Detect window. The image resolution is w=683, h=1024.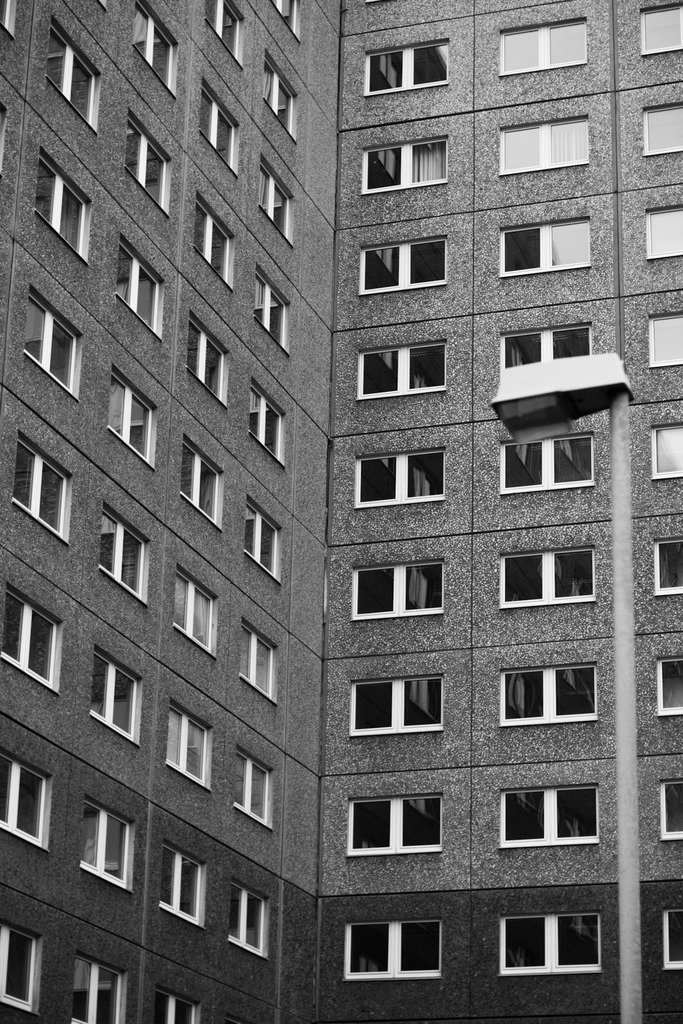
rect(631, 0, 682, 61).
